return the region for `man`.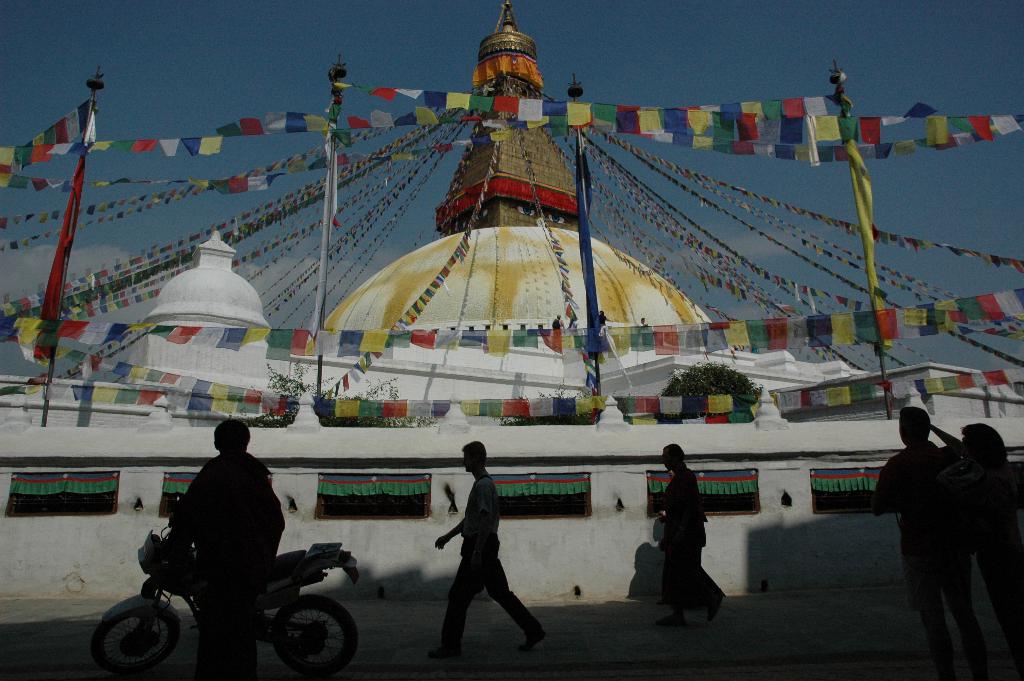
{"x1": 879, "y1": 406, "x2": 1007, "y2": 669}.
